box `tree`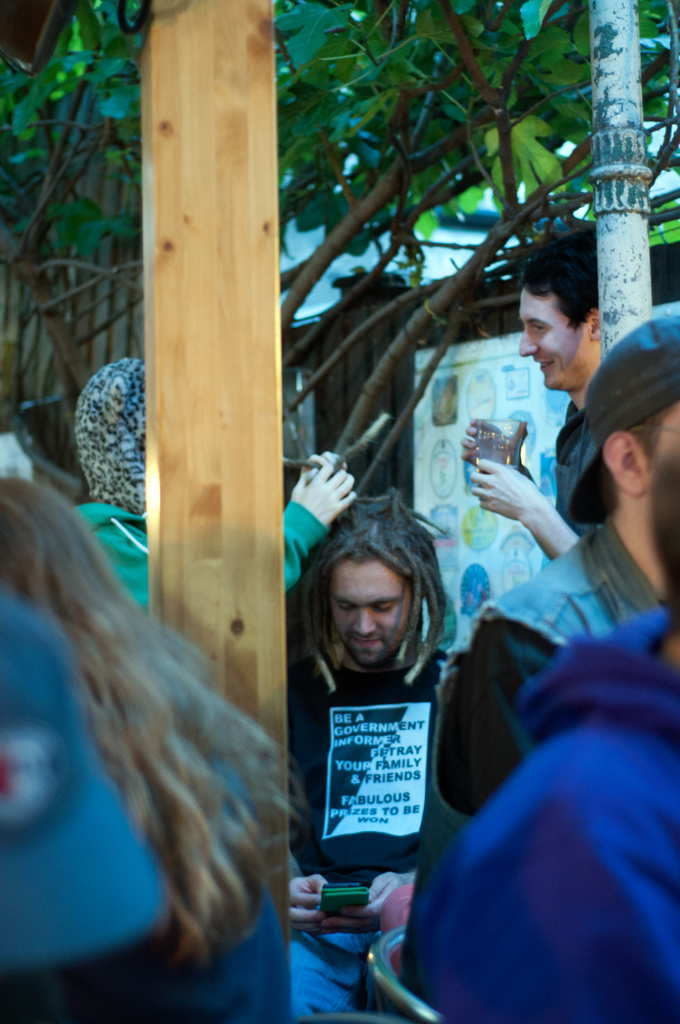
<region>0, 0, 679, 504</region>
